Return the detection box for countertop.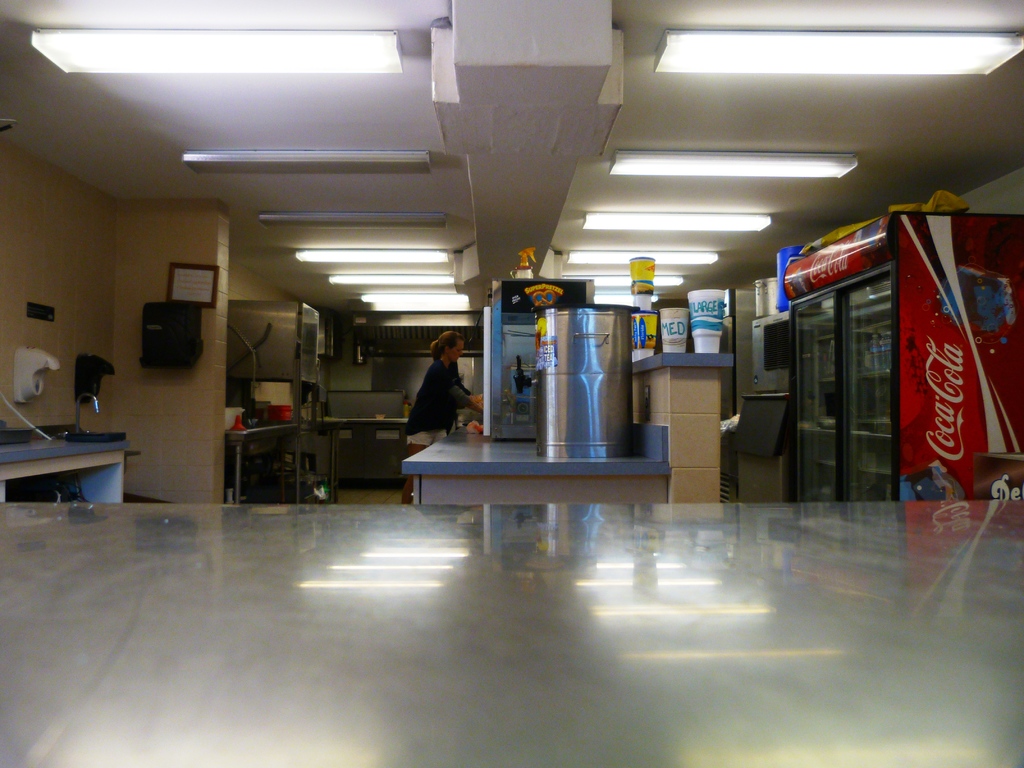
detection(0, 435, 130, 465).
